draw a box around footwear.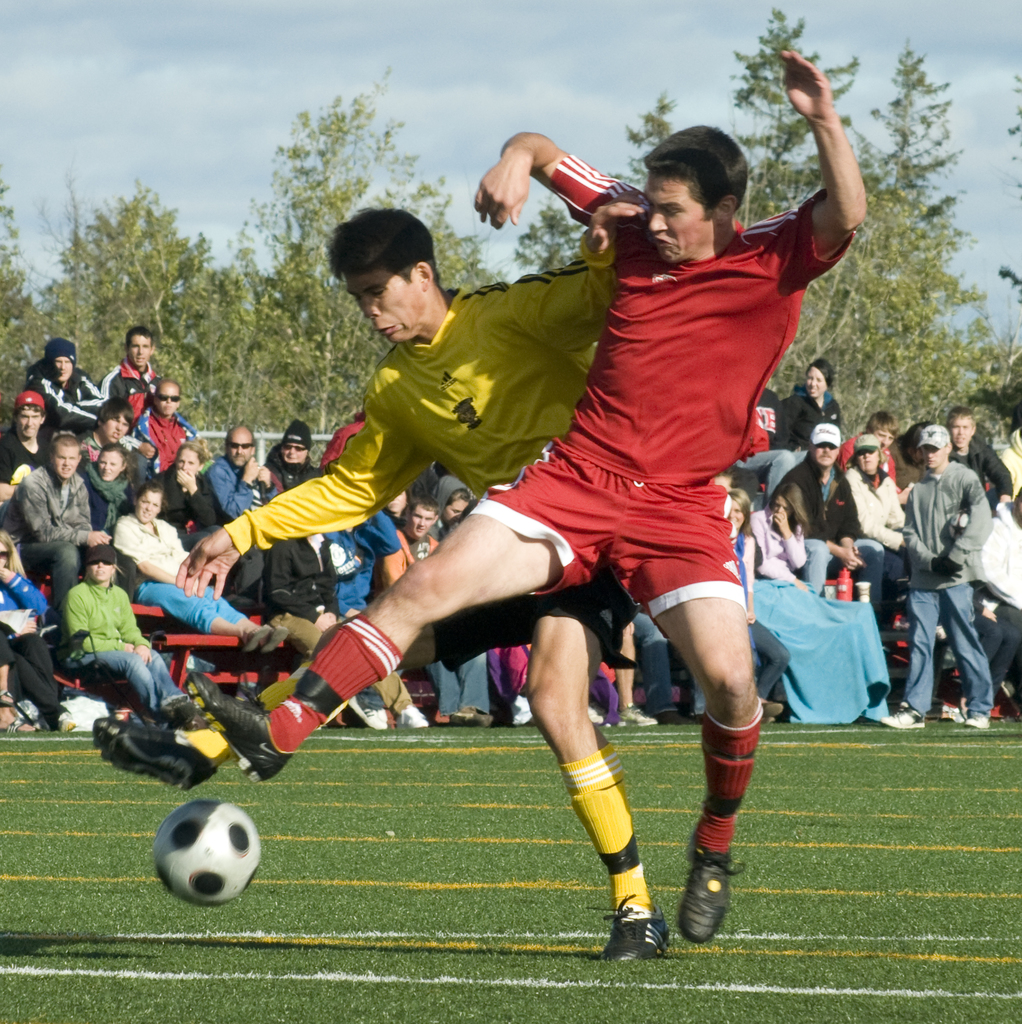
pyautogui.locateOnScreen(668, 840, 736, 957).
